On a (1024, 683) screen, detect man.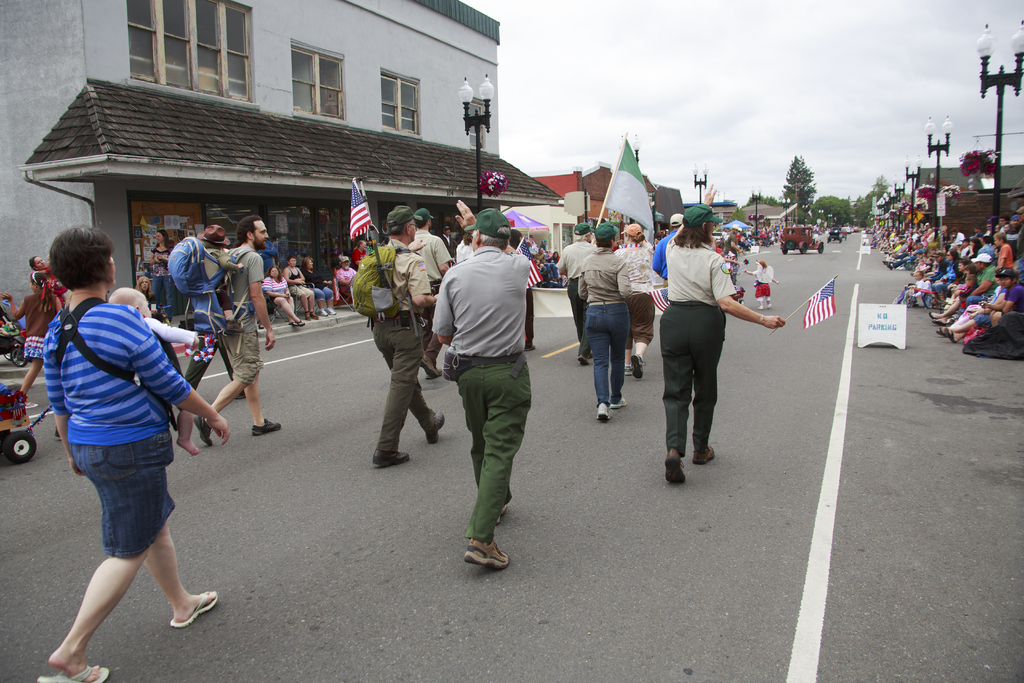
left=336, top=256, right=356, bottom=293.
